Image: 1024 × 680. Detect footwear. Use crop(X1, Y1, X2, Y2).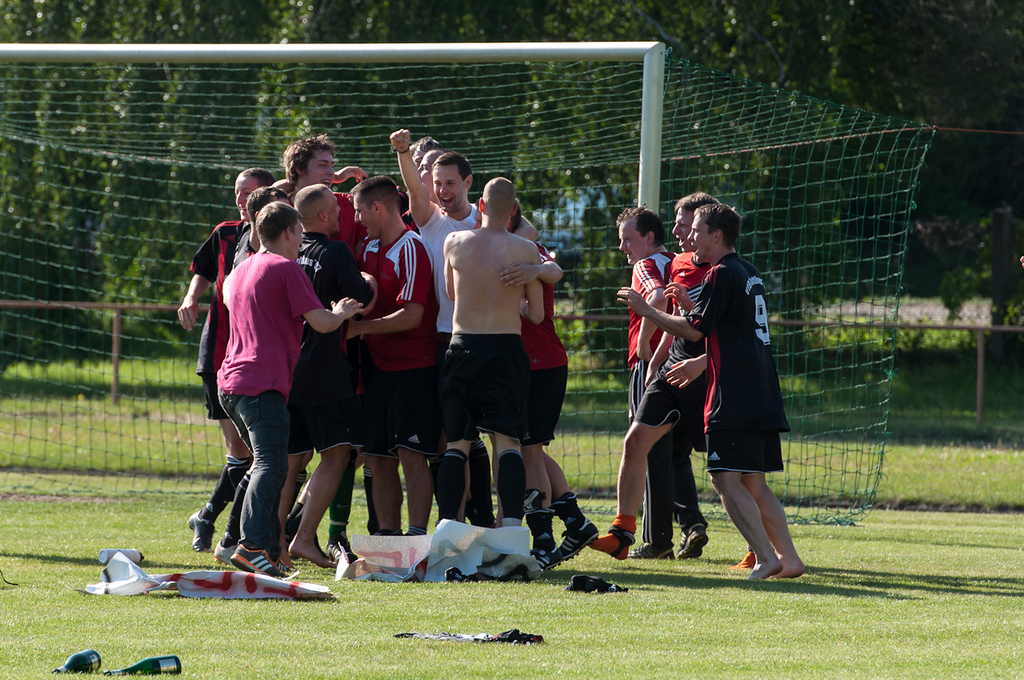
crop(559, 521, 598, 562).
